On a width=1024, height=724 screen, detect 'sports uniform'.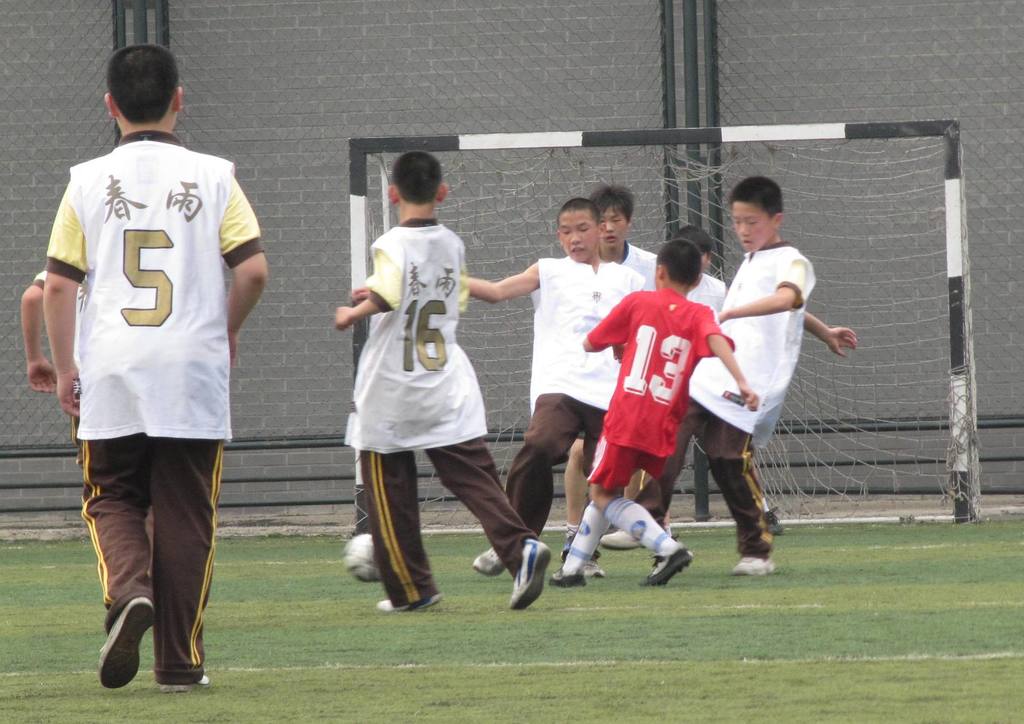
bbox=[552, 279, 735, 590].
